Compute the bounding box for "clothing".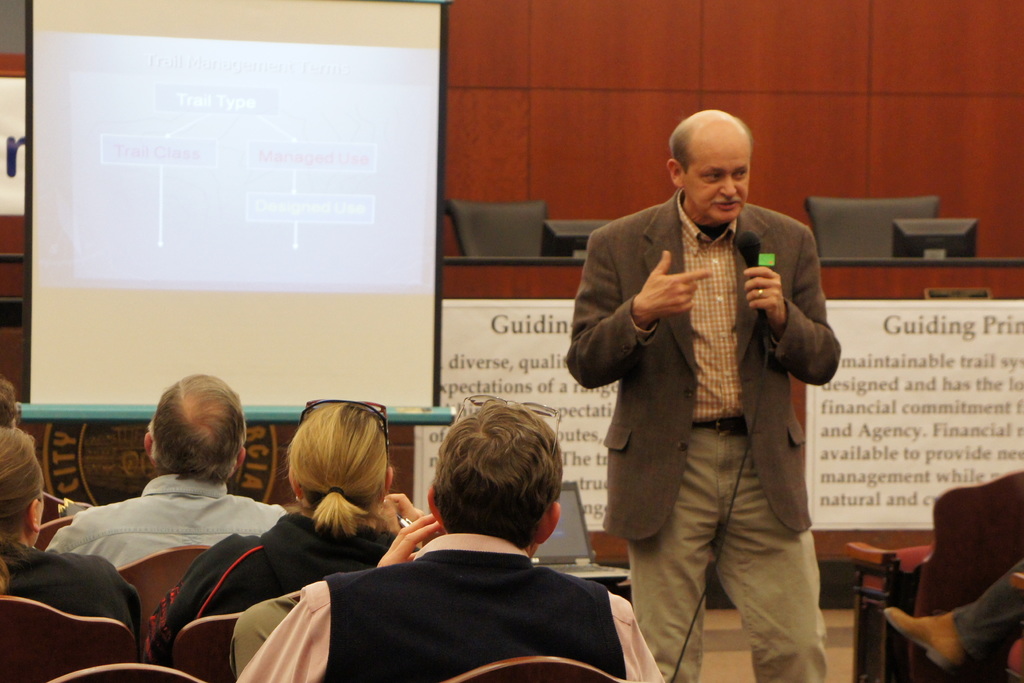
left=148, top=506, right=408, bottom=678.
